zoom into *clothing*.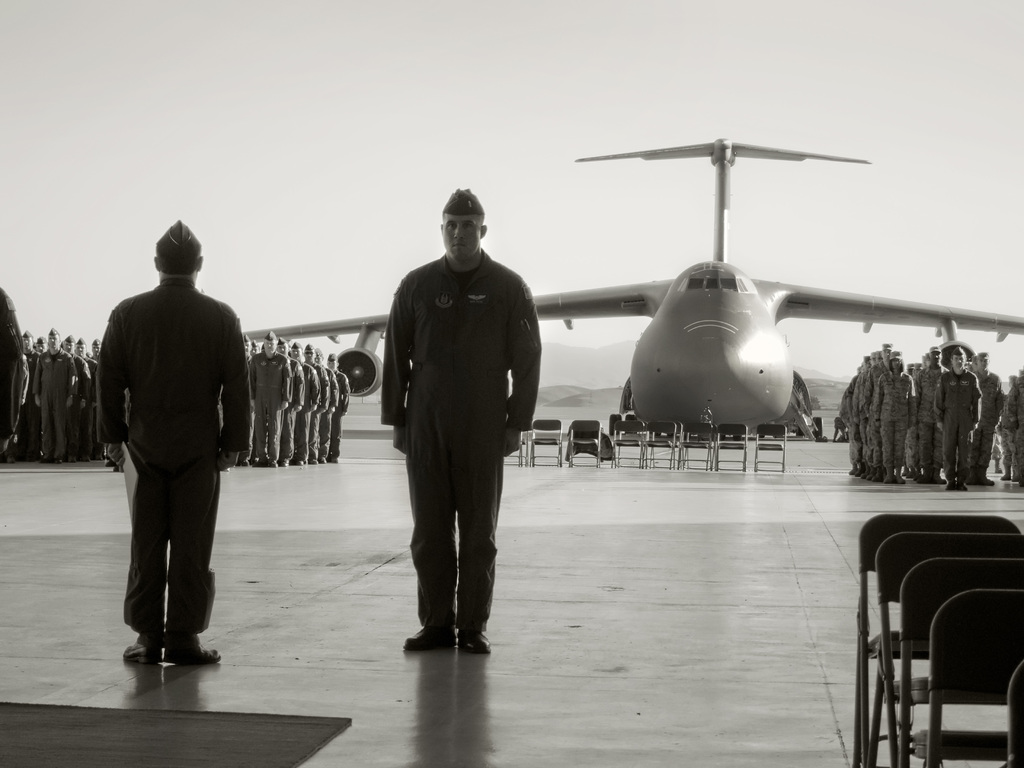
Zoom target: (left=380, top=246, right=543, bottom=634).
